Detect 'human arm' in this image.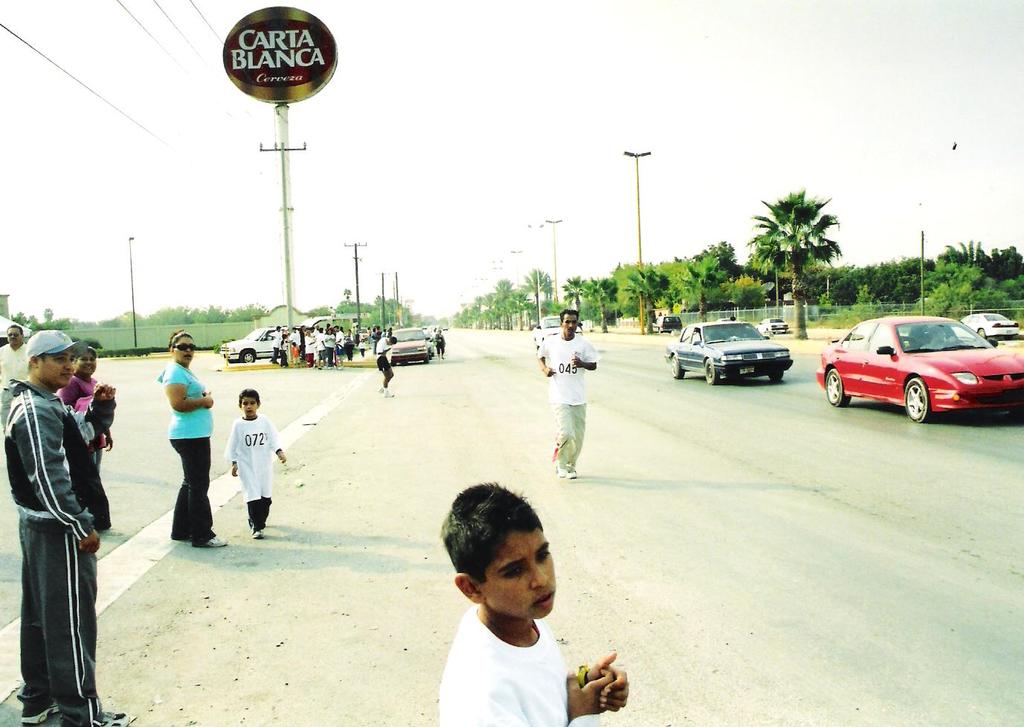
Detection: detection(165, 367, 215, 409).
